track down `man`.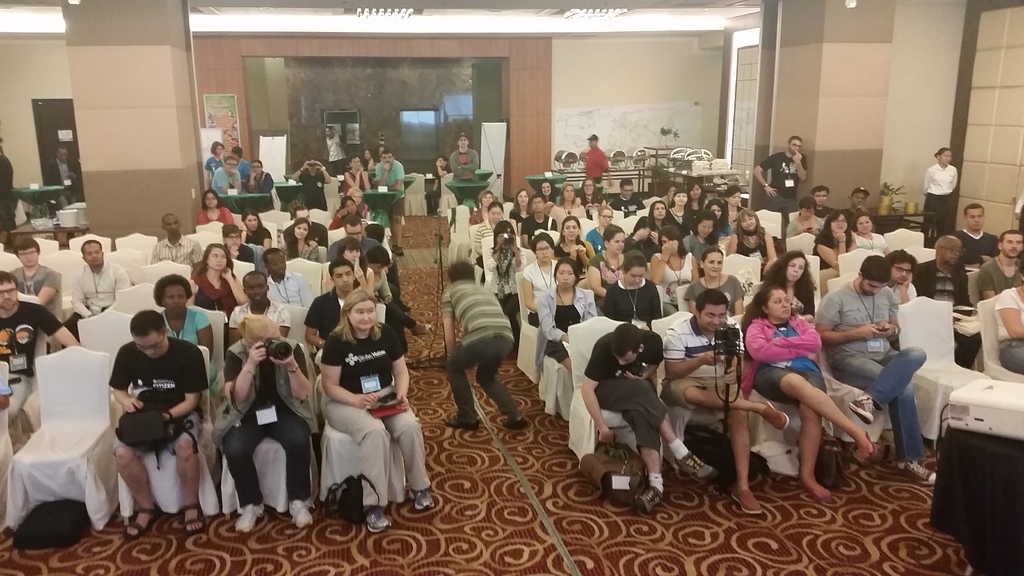
Tracked to pyautogui.locateOnScreen(804, 255, 937, 489).
